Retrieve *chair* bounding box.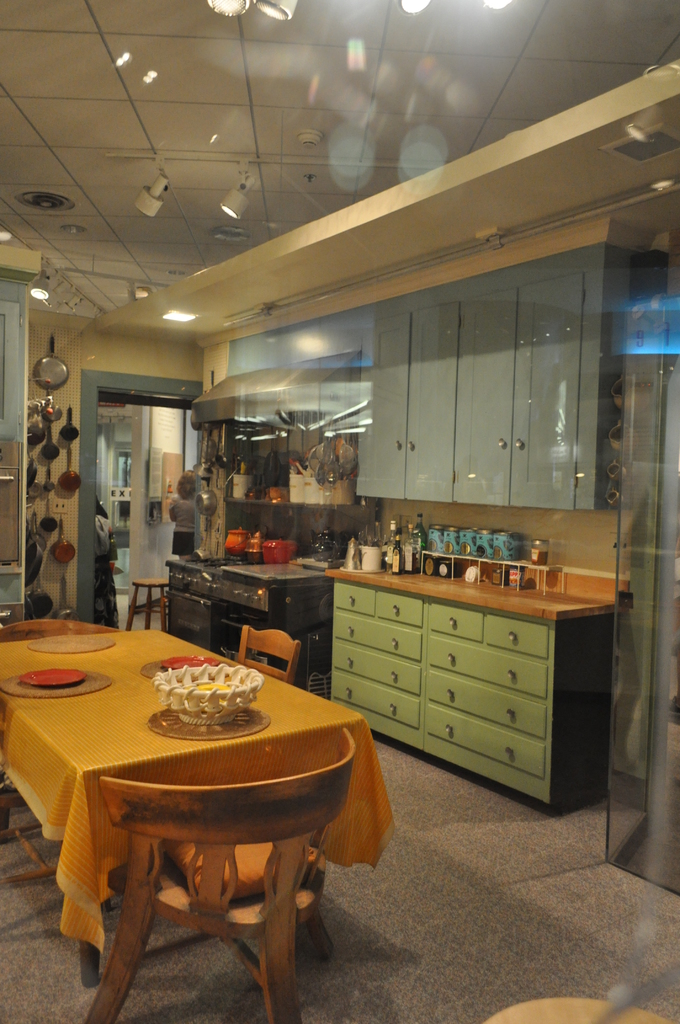
Bounding box: 0:617:123:646.
